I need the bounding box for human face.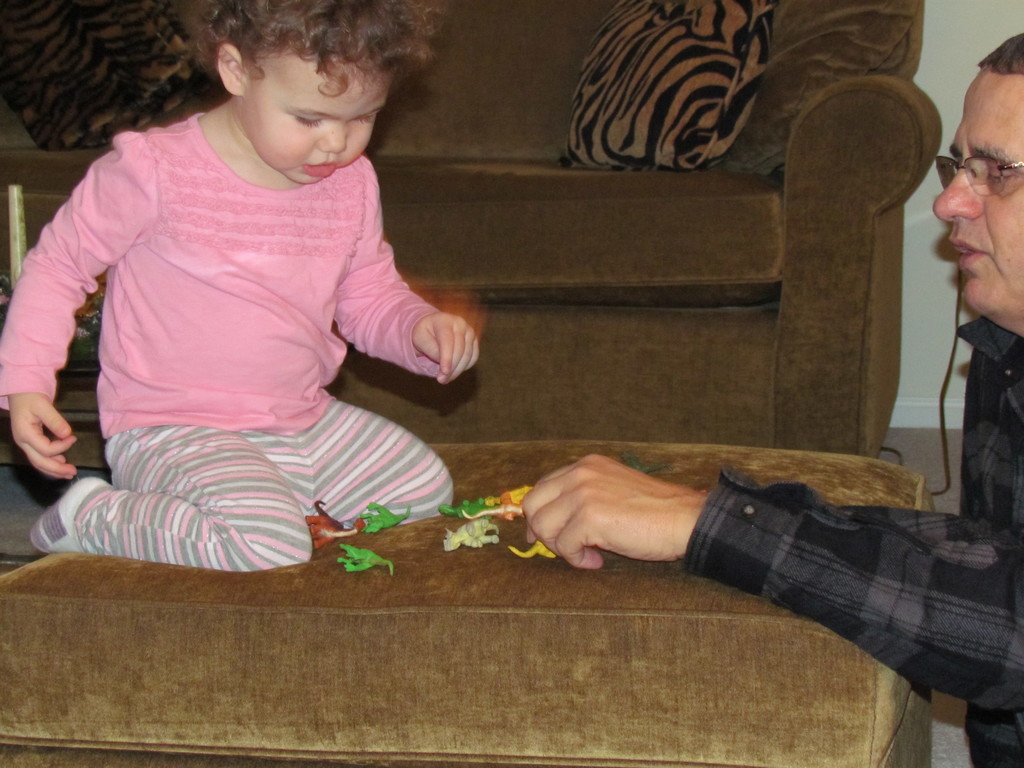
Here it is: x1=242, y1=58, x2=396, y2=188.
